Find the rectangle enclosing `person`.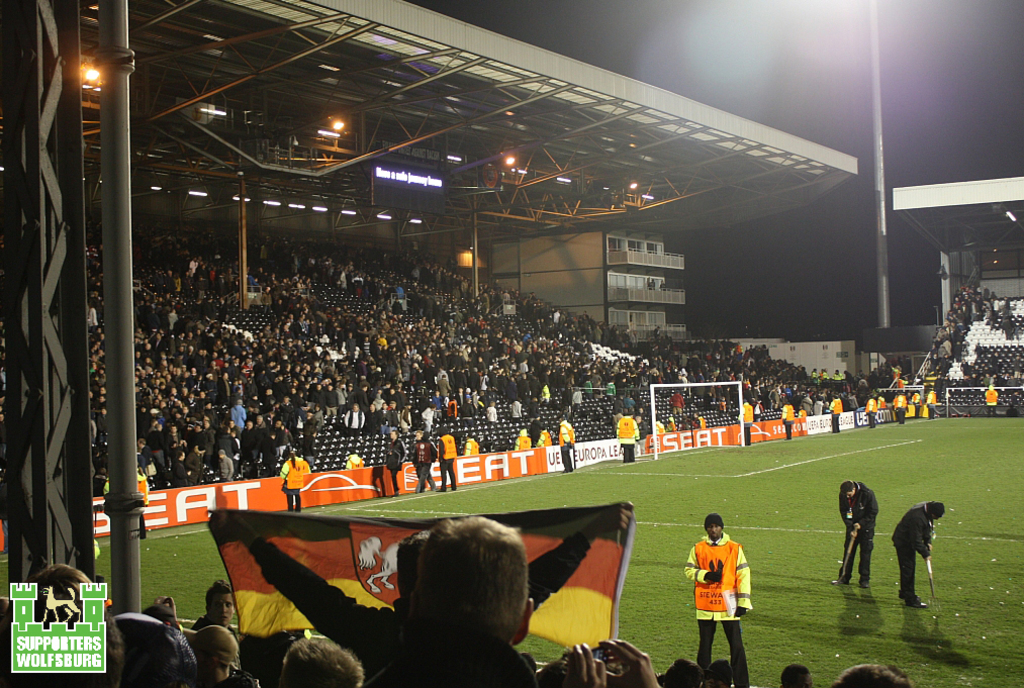
829:398:841:434.
